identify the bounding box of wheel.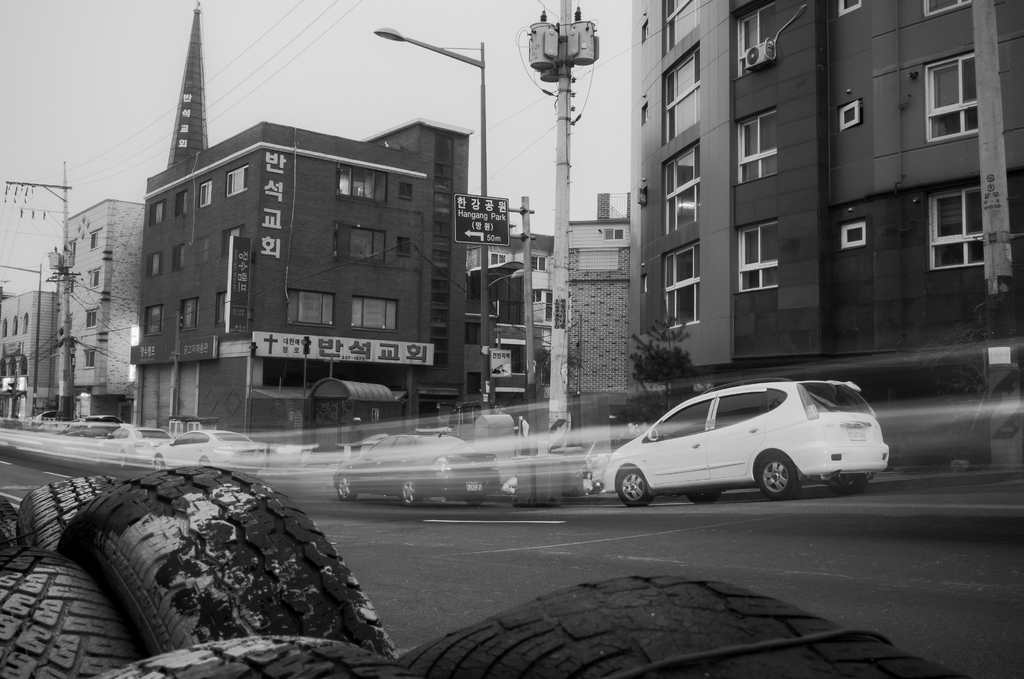
(150,455,165,470).
